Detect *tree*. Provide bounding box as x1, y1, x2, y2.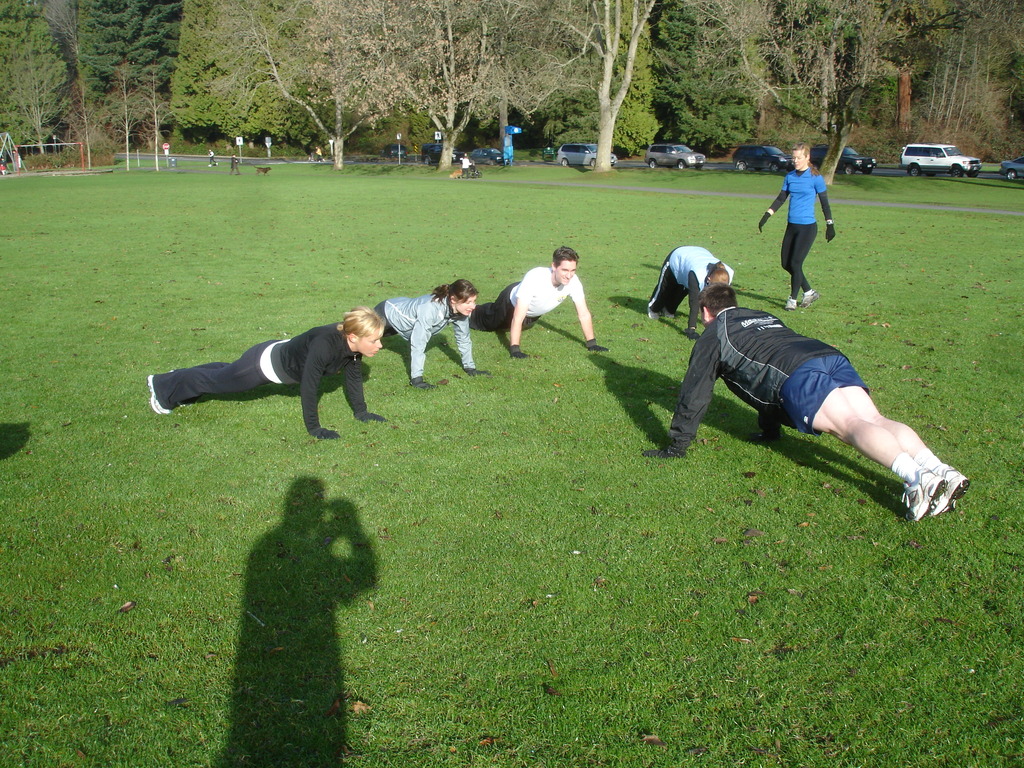
684, 0, 972, 198.
